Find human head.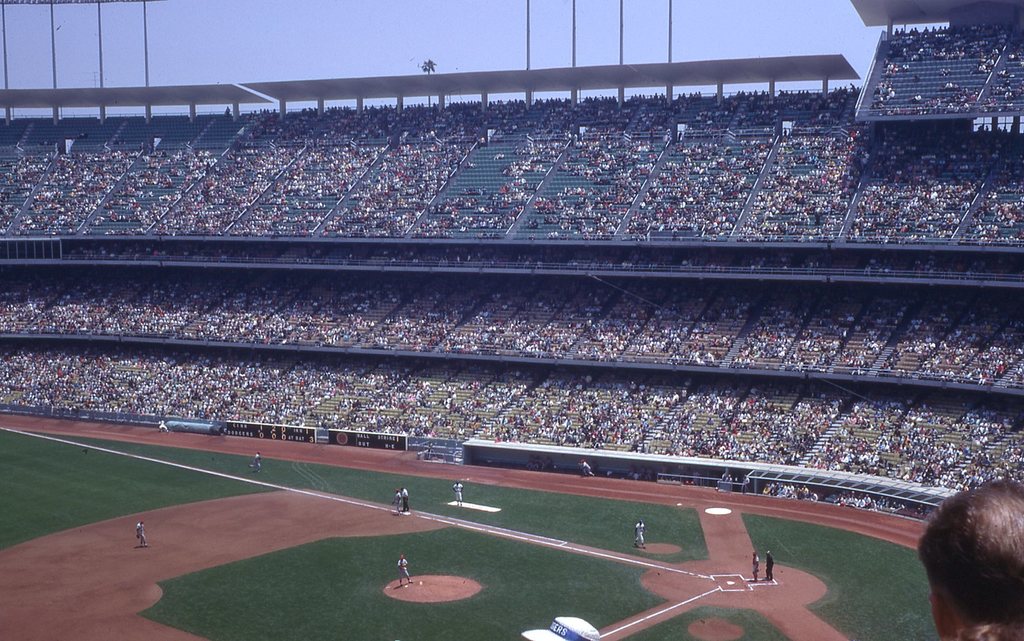
box=[917, 492, 1023, 637].
